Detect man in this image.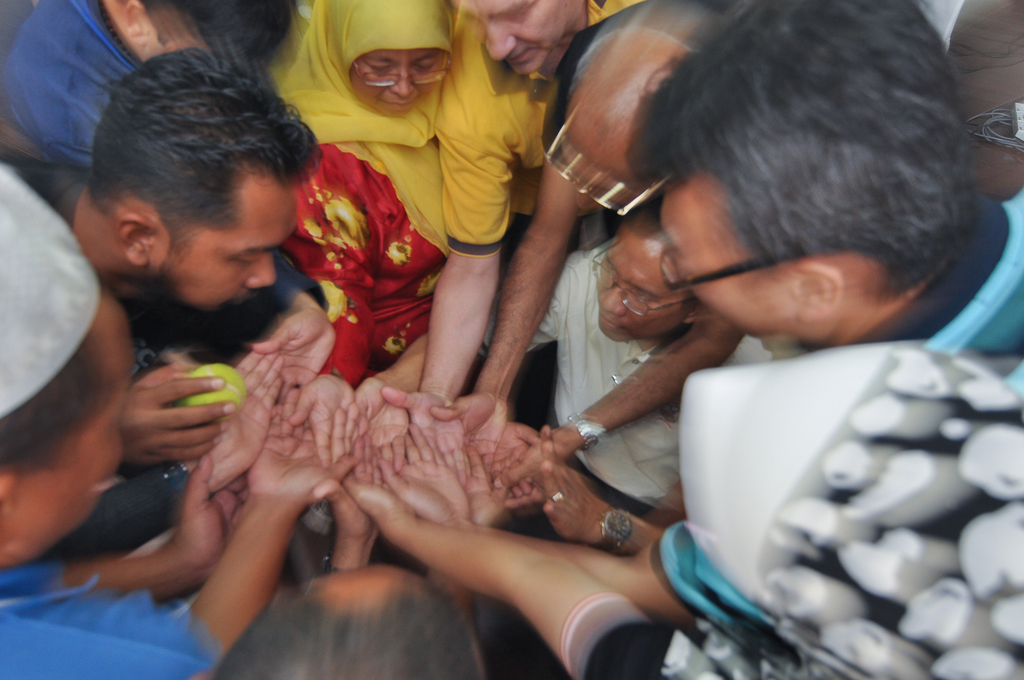
Detection: {"x1": 355, "y1": 0, "x2": 1023, "y2": 679}.
